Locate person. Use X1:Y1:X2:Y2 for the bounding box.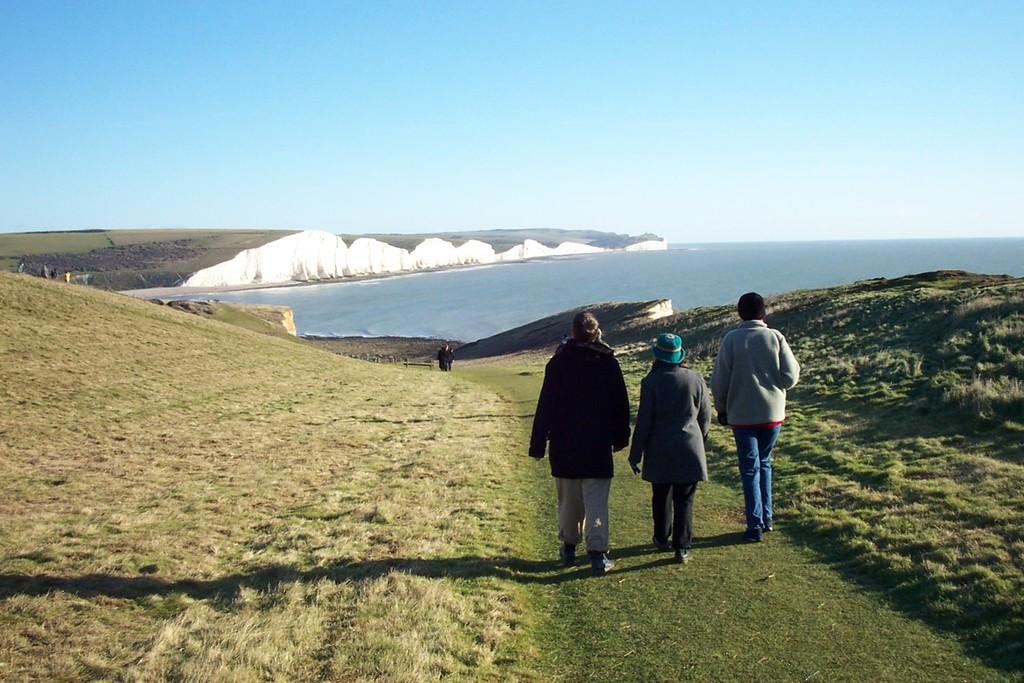
710:293:800:543.
